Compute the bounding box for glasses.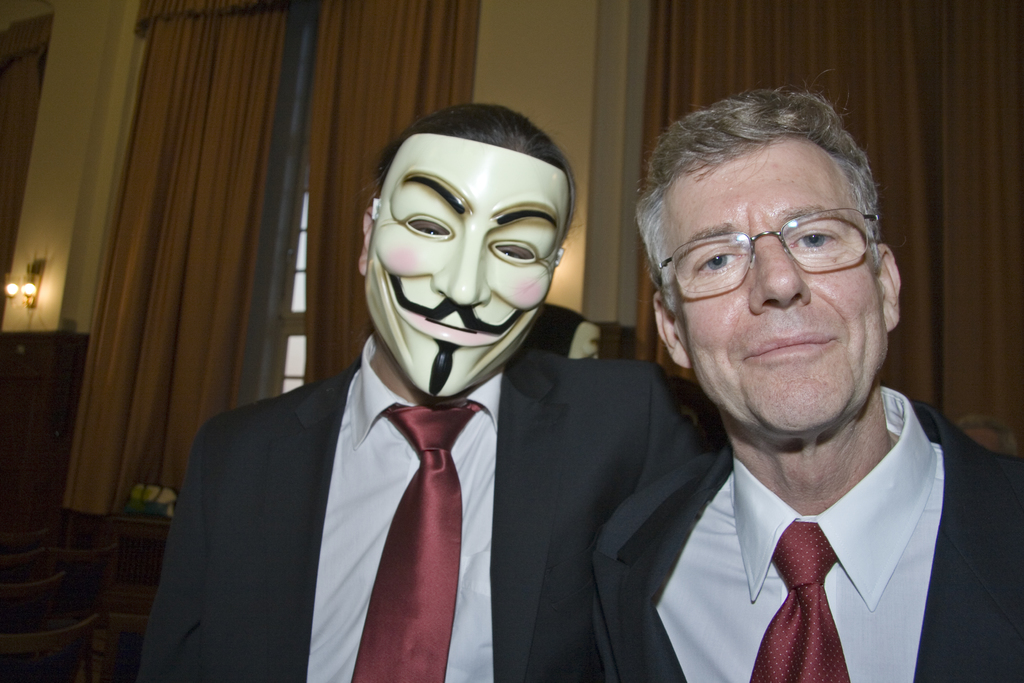
region(639, 213, 886, 302).
